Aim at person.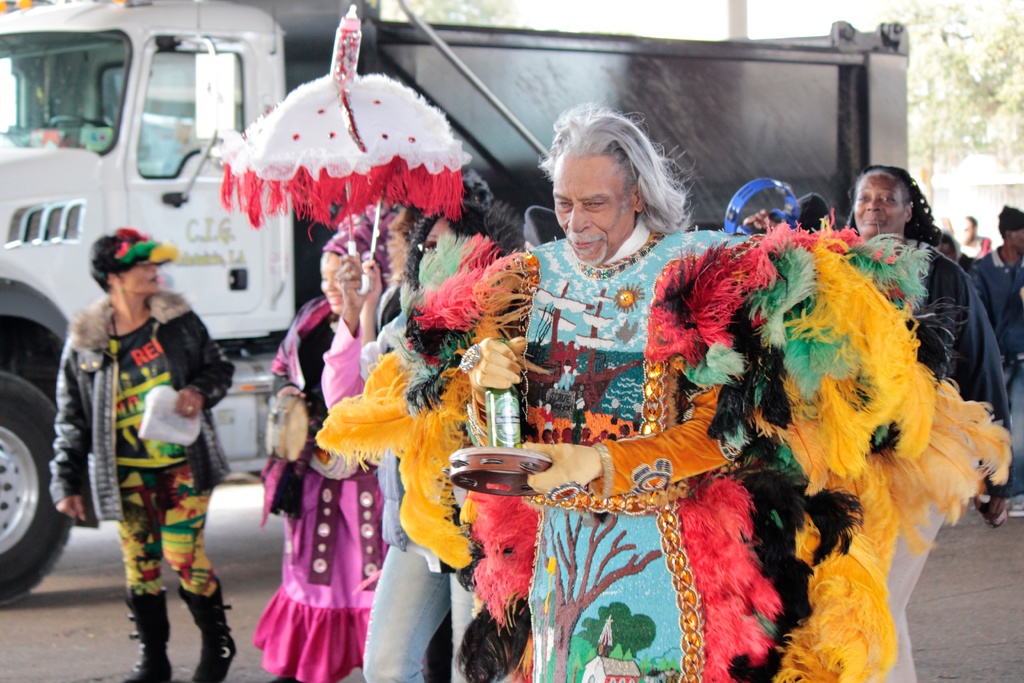
Aimed at crop(839, 171, 1009, 420).
